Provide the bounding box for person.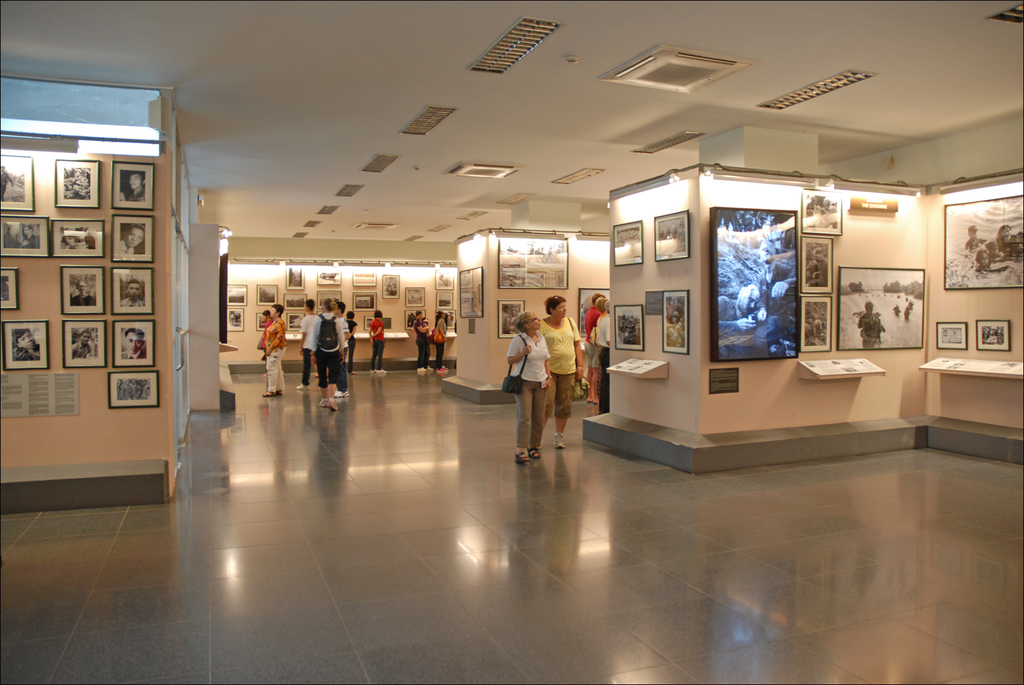
<bbox>507, 314, 556, 466</bbox>.
